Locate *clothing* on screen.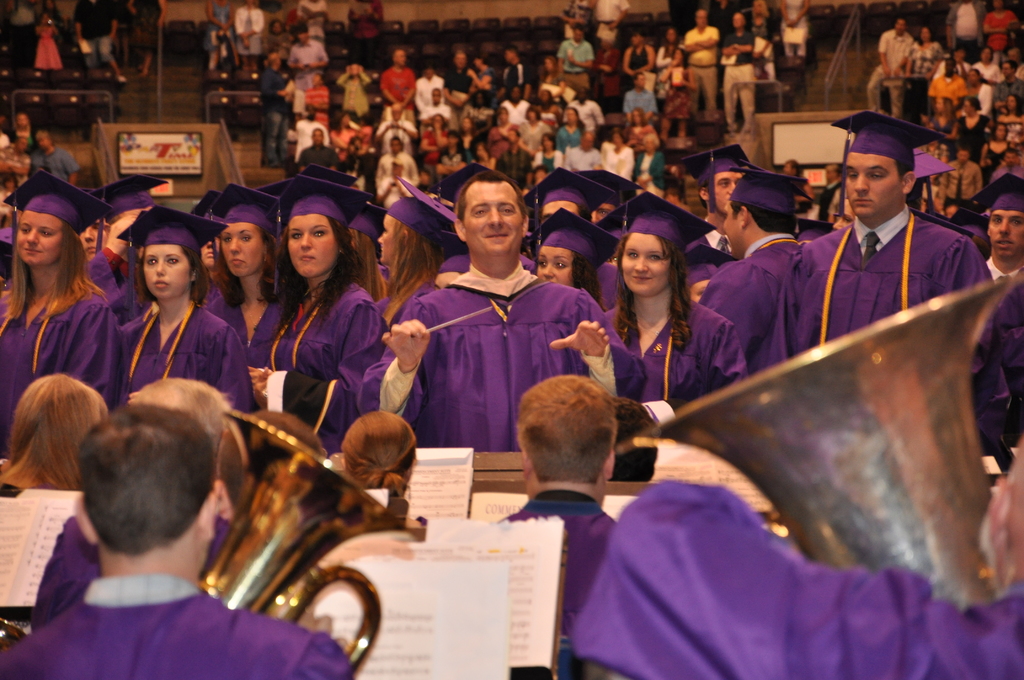
On screen at [x1=596, y1=0, x2=628, y2=51].
